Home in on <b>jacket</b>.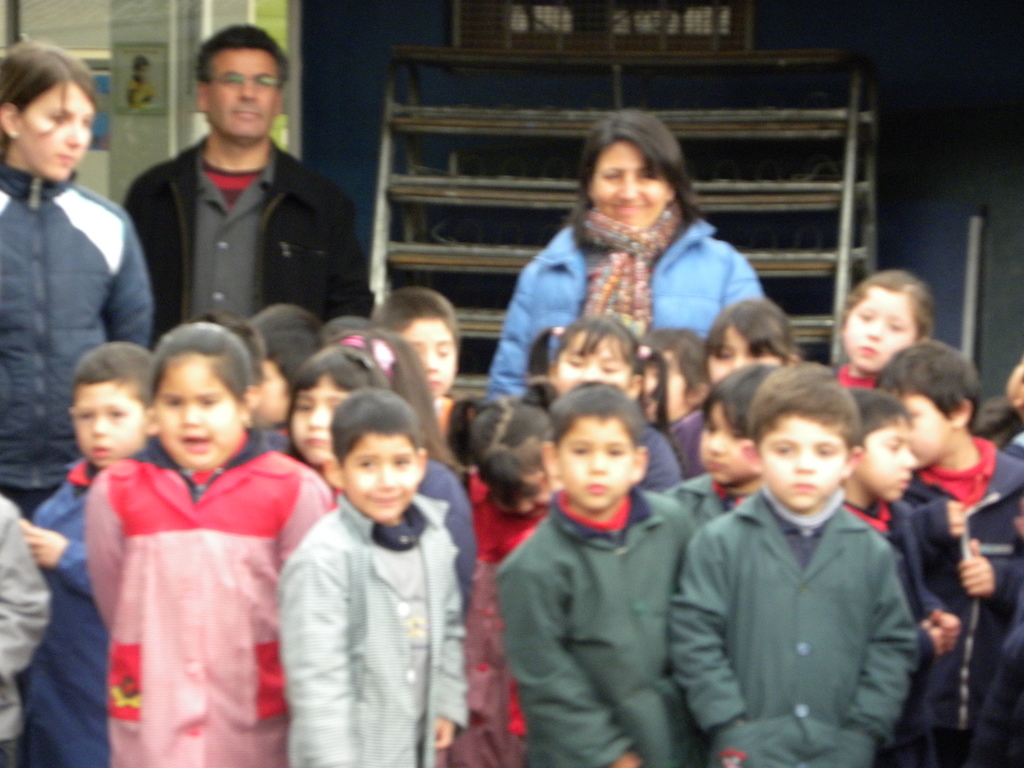
Homed in at BBox(91, 422, 335, 767).
